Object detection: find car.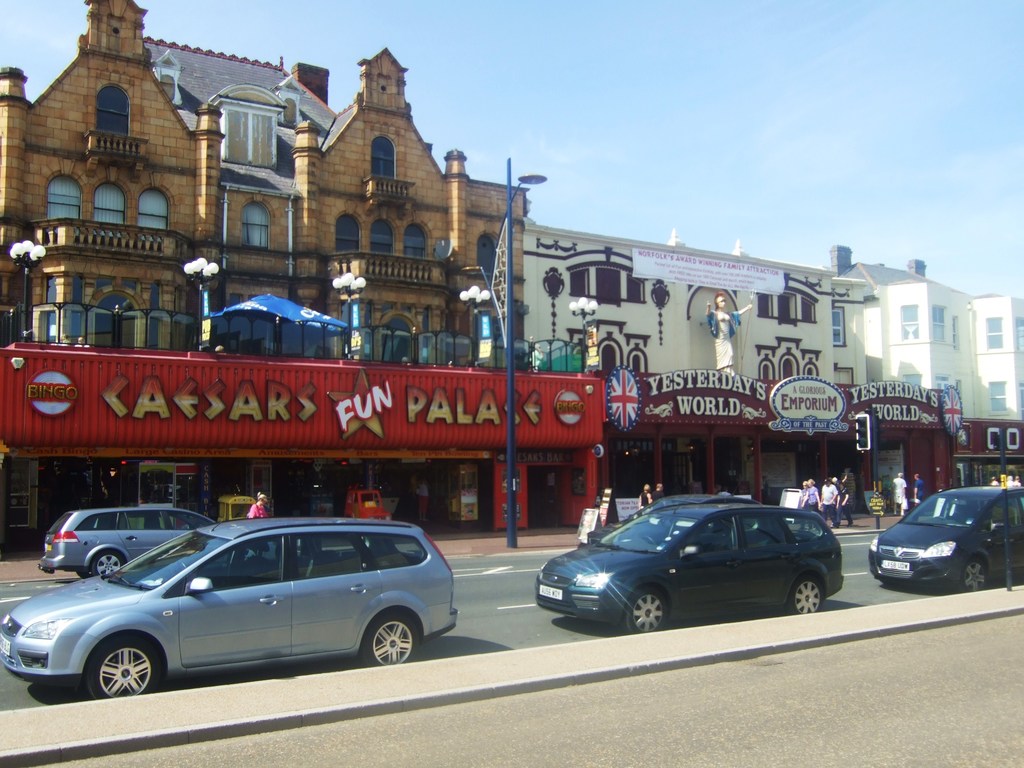
x1=0, y1=518, x2=467, y2=703.
